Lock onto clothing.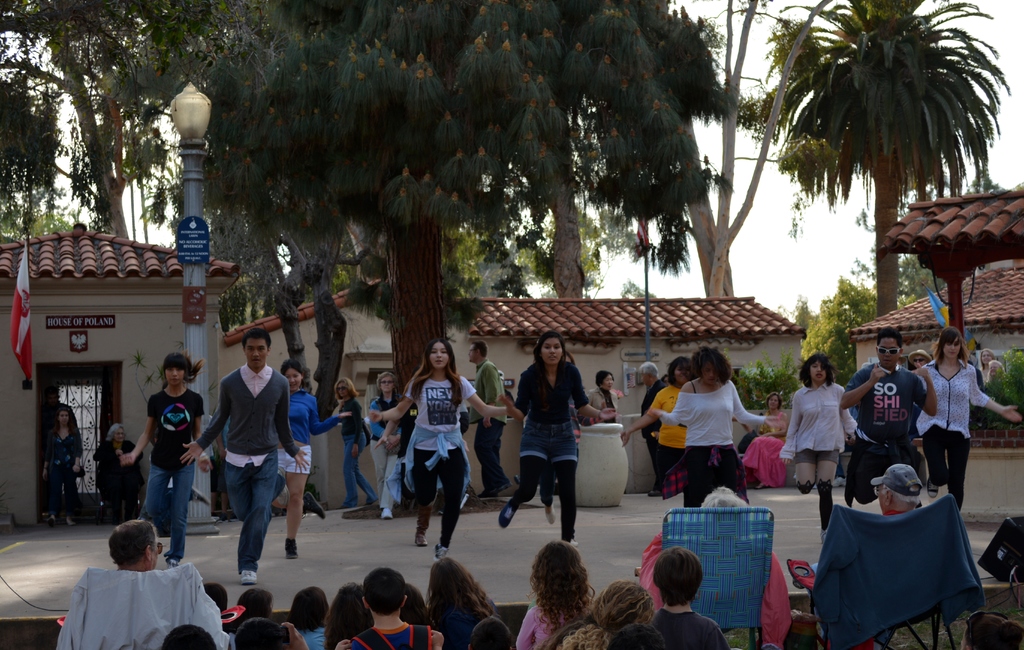
Locked: Rect(362, 387, 405, 501).
